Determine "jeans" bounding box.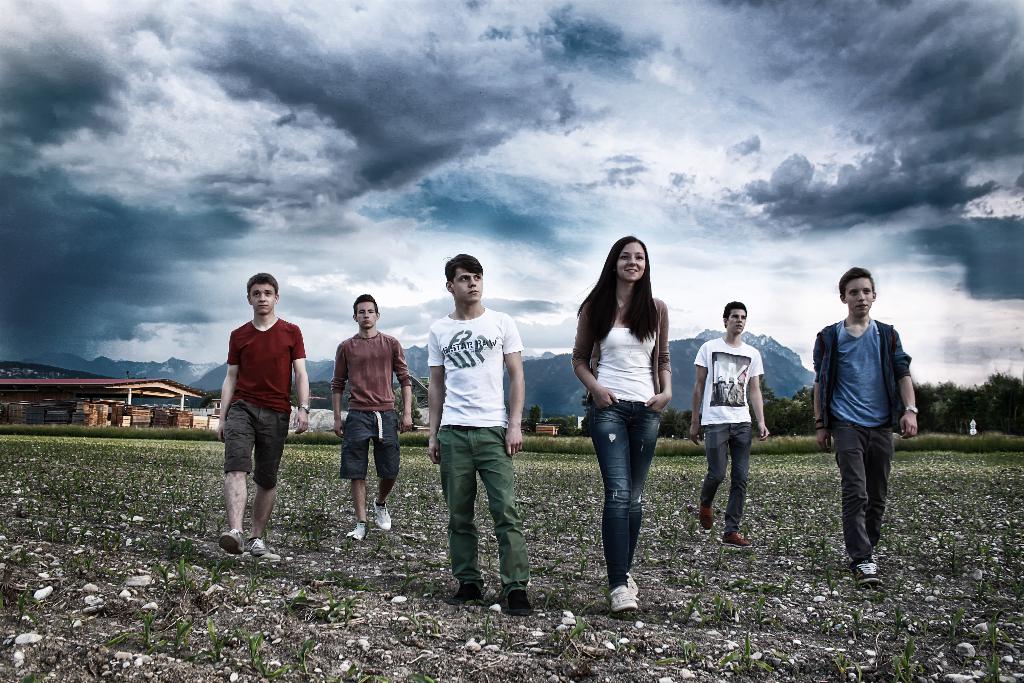
Determined: 703:421:758:526.
